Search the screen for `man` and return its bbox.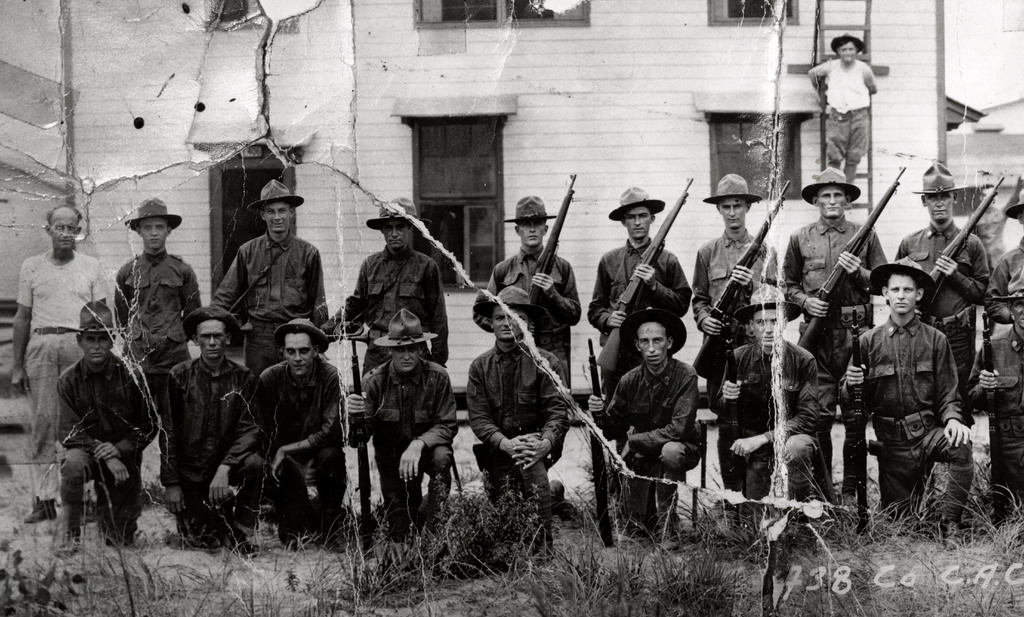
Found: <region>982, 185, 1023, 316</region>.
